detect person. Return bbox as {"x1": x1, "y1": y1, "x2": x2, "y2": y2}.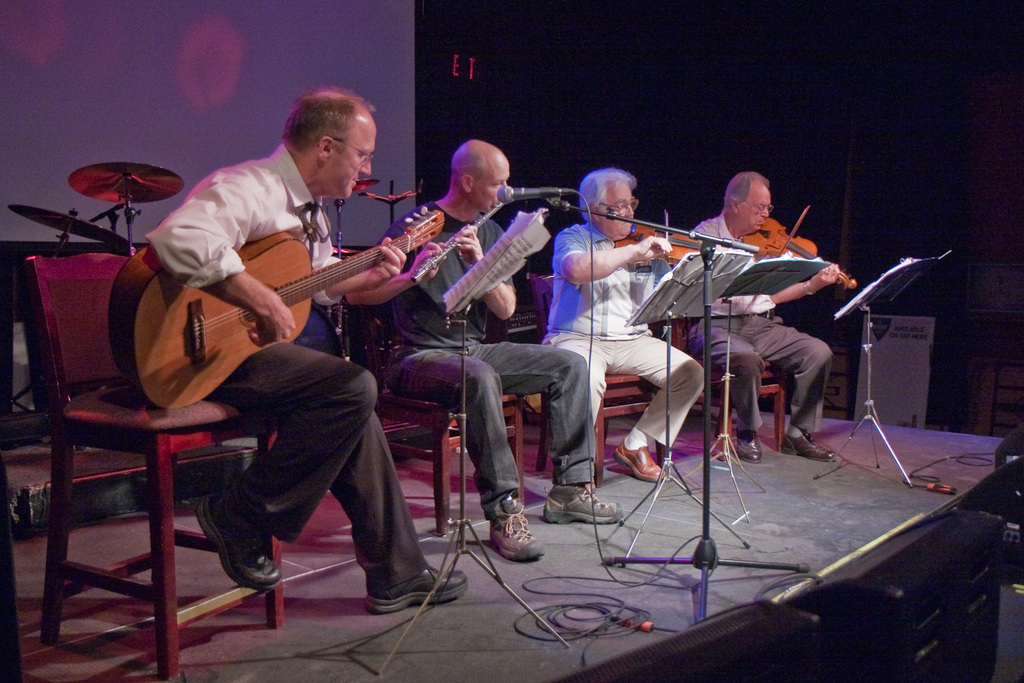
{"x1": 674, "y1": 164, "x2": 837, "y2": 462}.
